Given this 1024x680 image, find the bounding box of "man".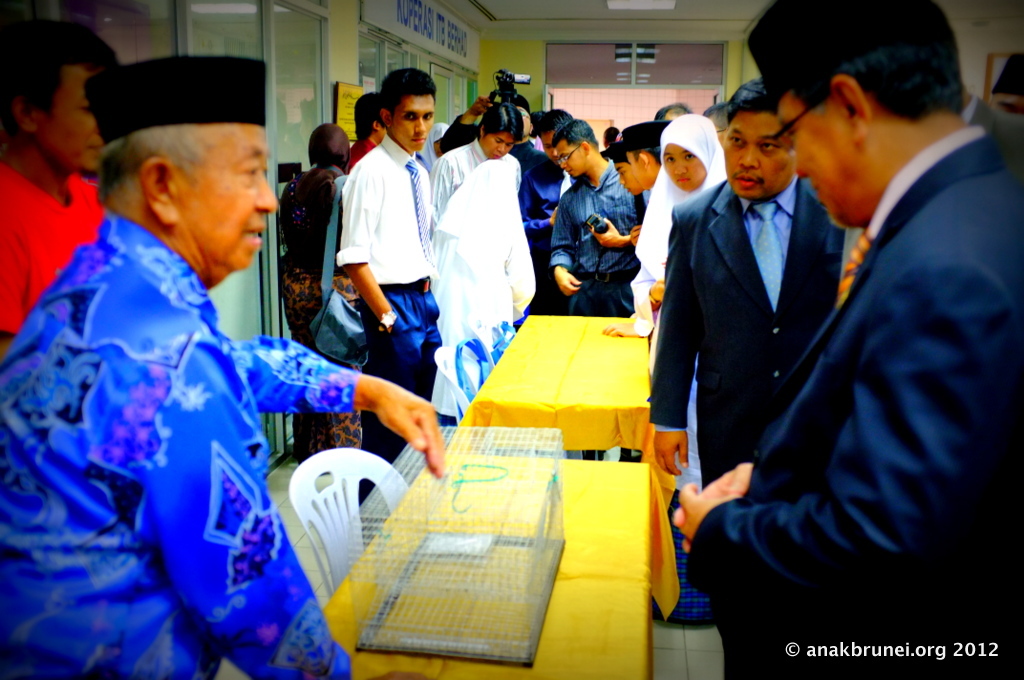
bbox(339, 62, 464, 477).
